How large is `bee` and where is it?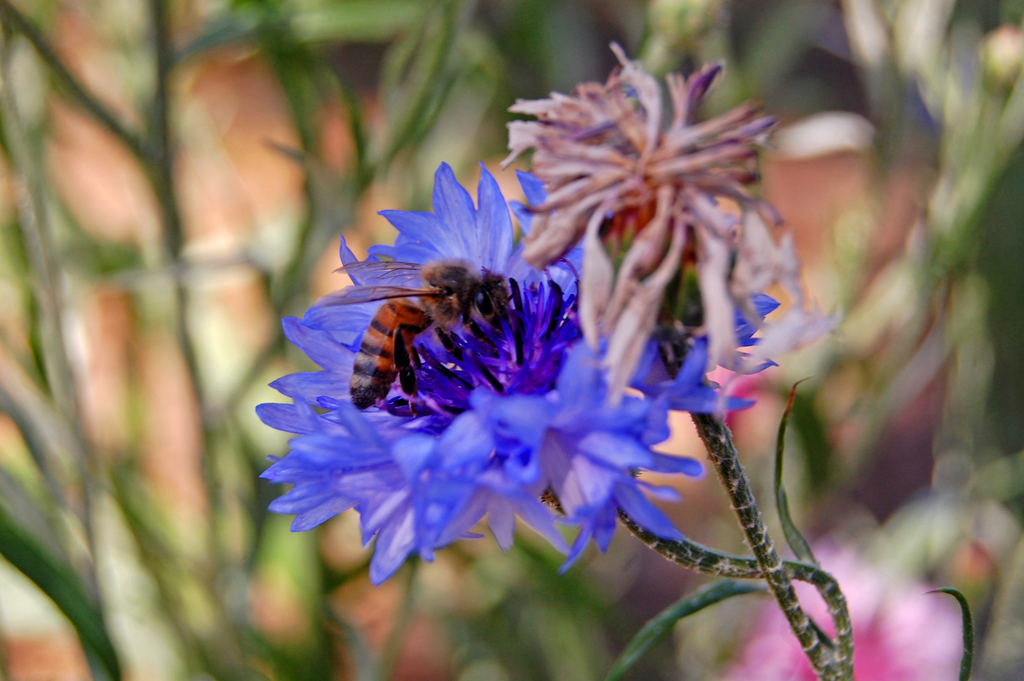
Bounding box: Rect(321, 195, 549, 433).
